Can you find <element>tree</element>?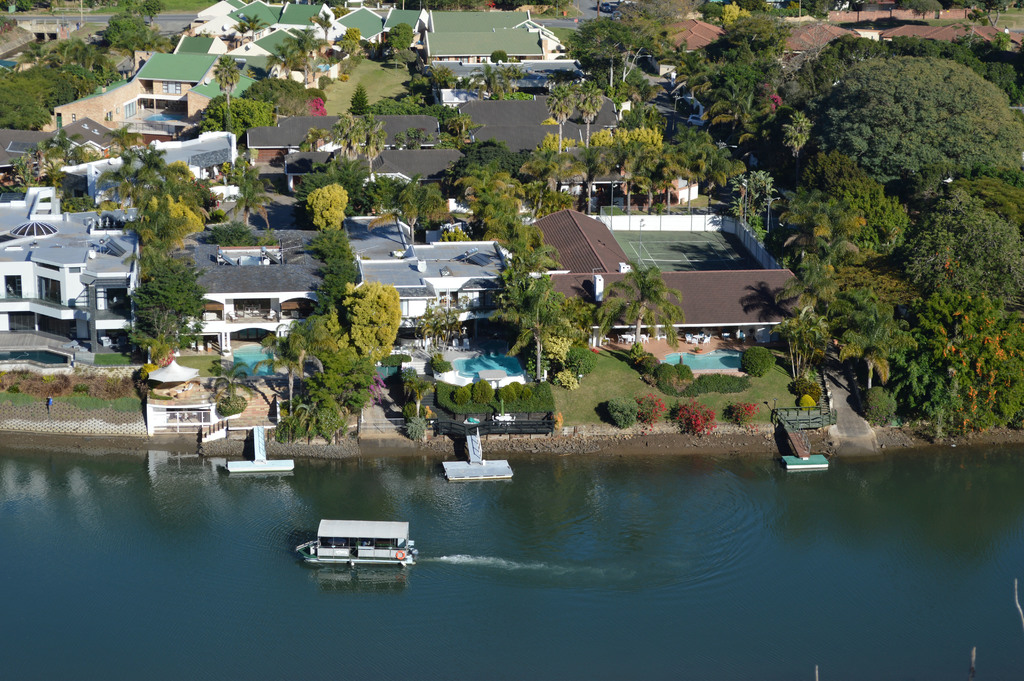
Yes, bounding box: [815,55,1016,182].
